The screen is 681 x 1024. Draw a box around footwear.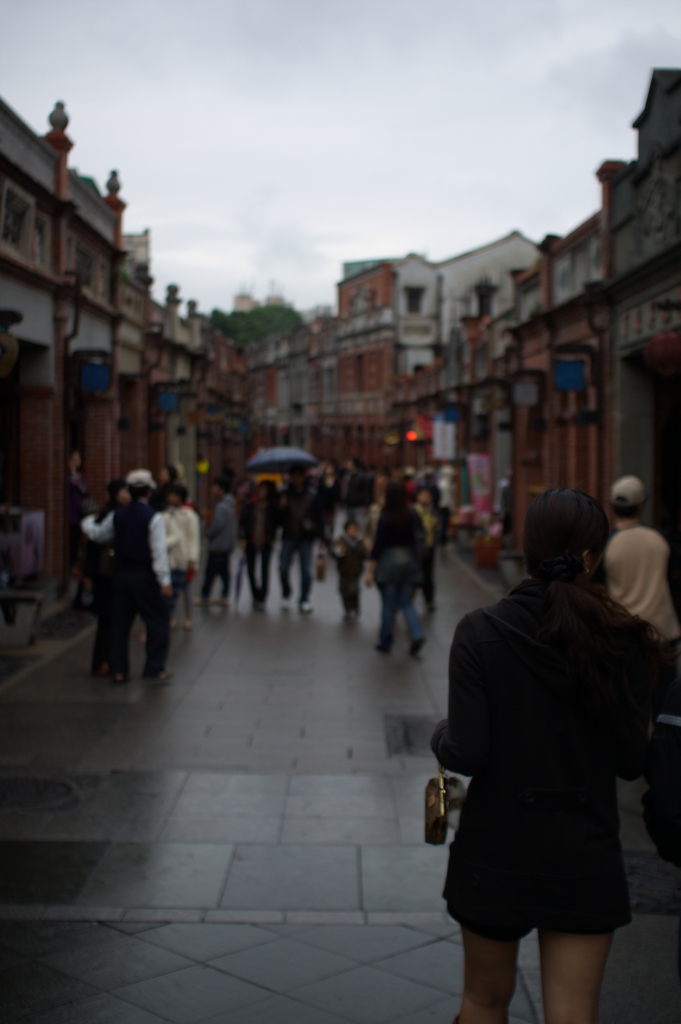
171,611,176,630.
